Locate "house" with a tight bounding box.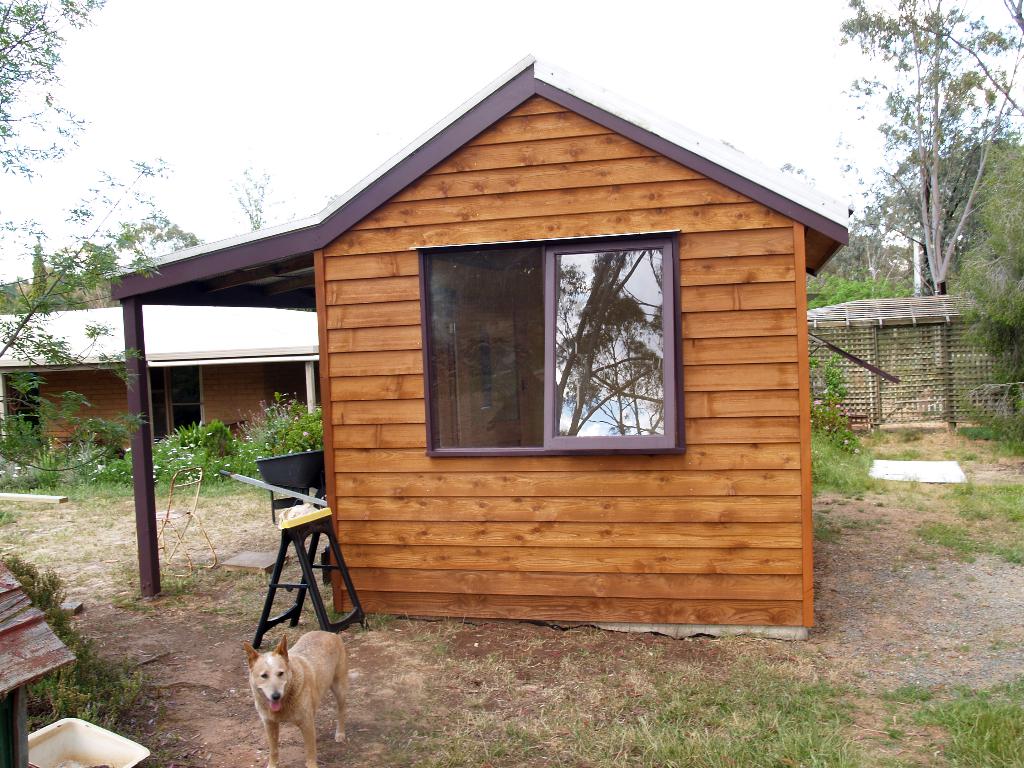
pyautogui.locateOnScreen(0, 298, 331, 481).
